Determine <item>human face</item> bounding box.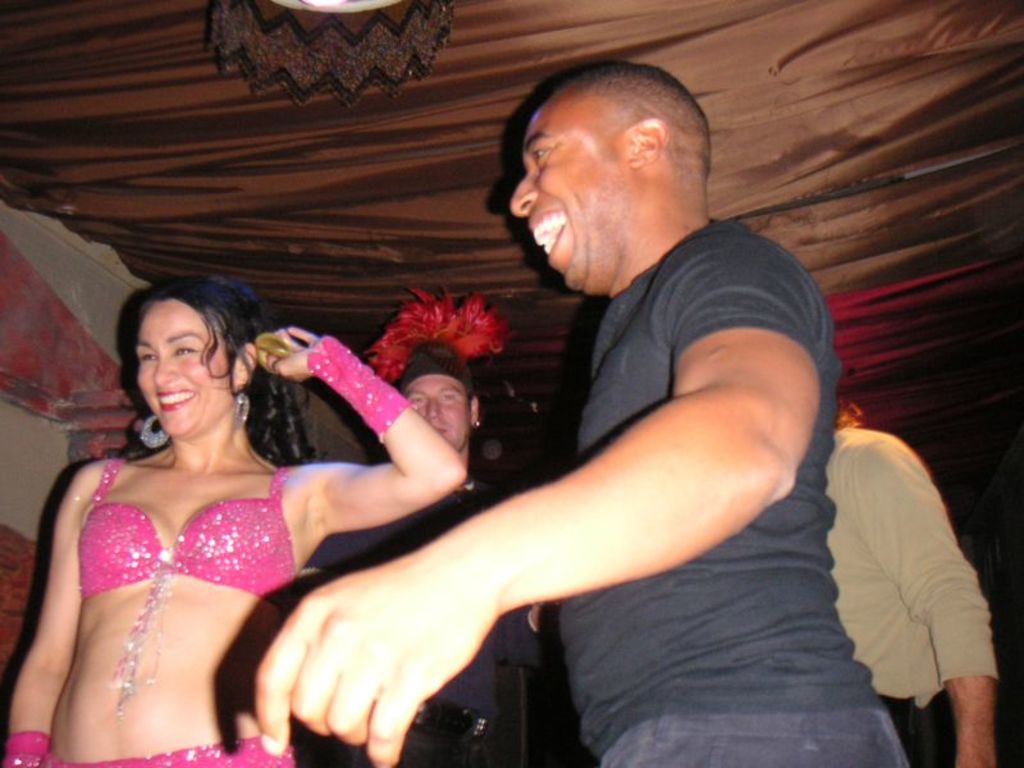
Determined: (407, 378, 472, 444).
